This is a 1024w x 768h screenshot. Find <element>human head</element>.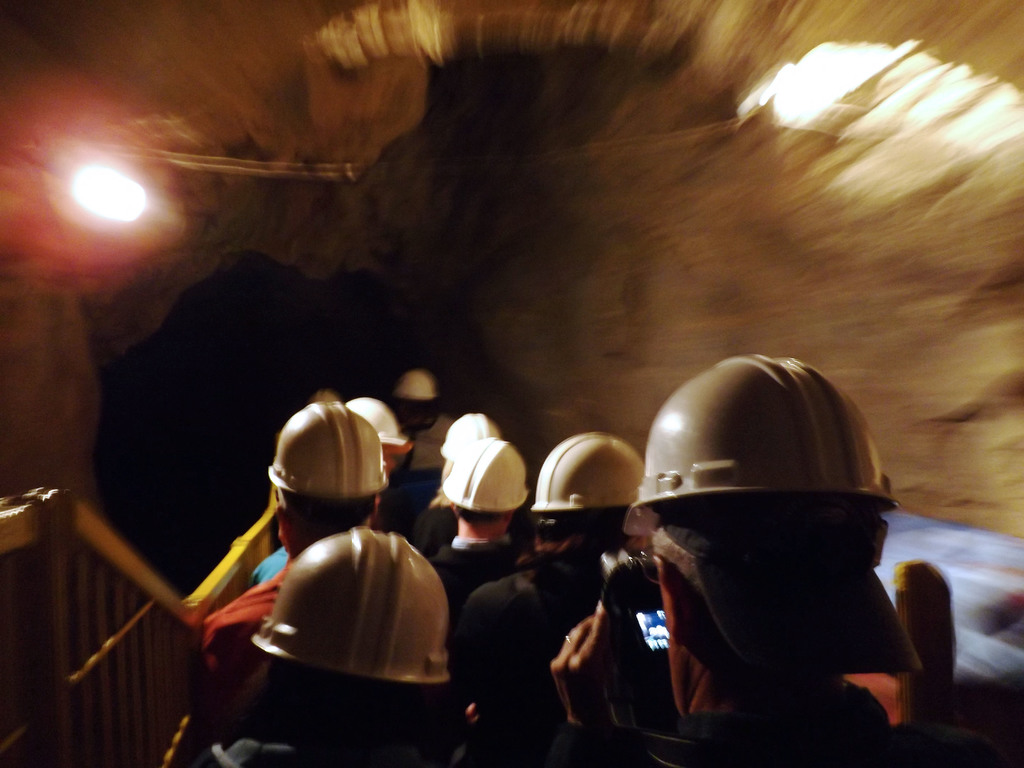
Bounding box: x1=269, y1=525, x2=456, y2=735.
